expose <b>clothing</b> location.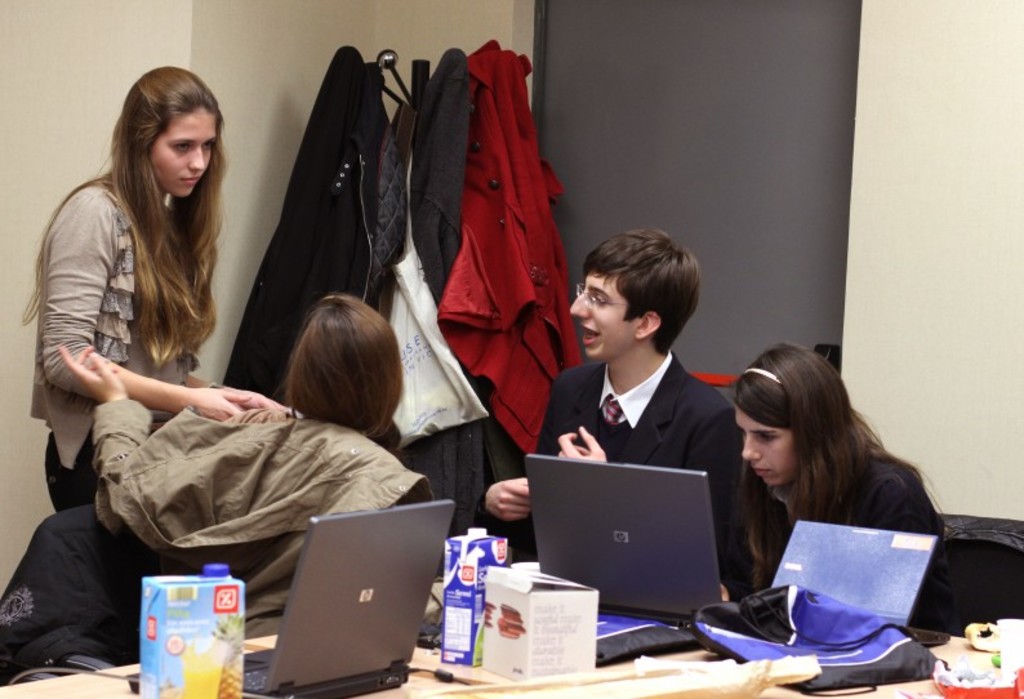
Exposed at (left=35, top=126, right=320, bottom=578).
